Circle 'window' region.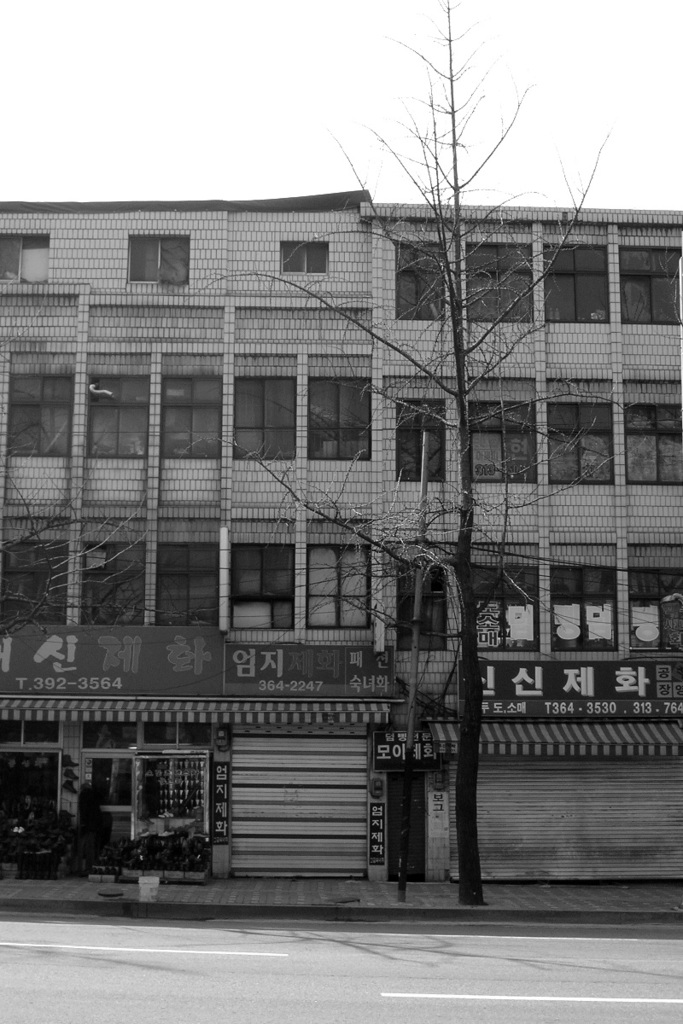
Region: box=[226, 541, 291, 635].
